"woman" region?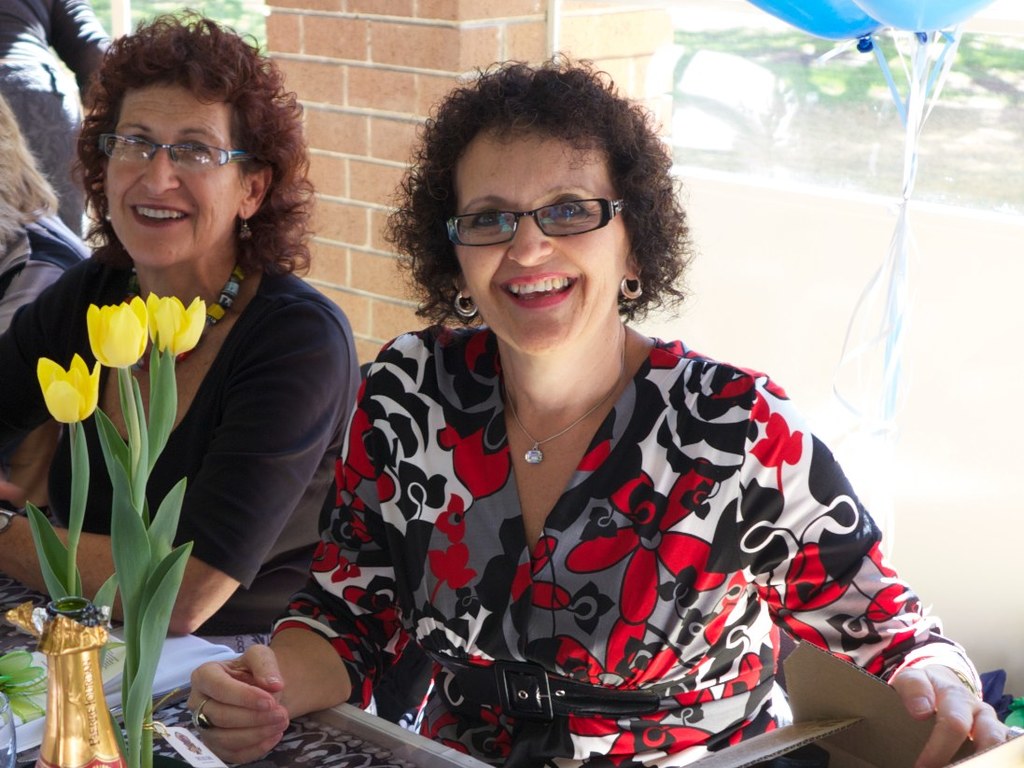
[left=0, top=0, right=115, bottom=239]
